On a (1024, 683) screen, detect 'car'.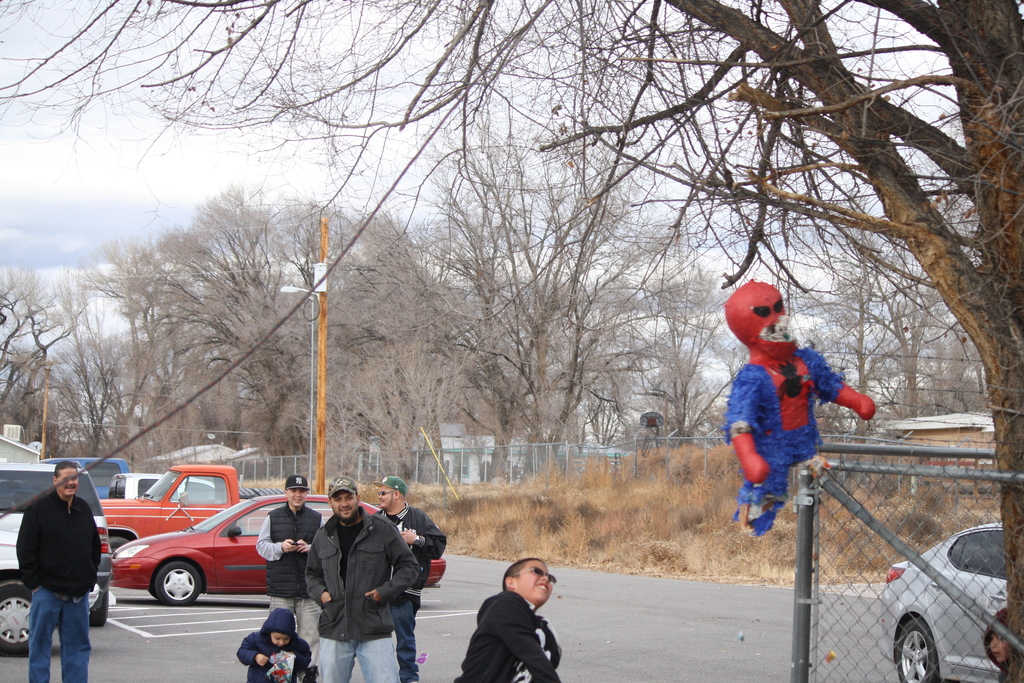
locate(111, 495, 448, 611).
